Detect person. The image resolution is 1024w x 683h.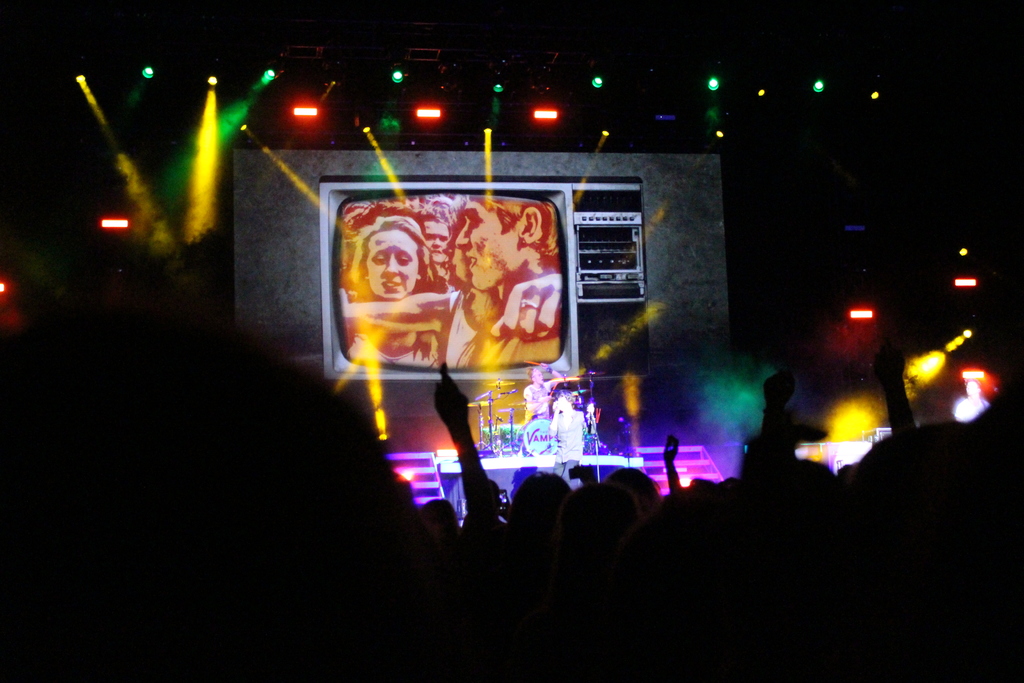
locate(524, 368, 556, 419).
